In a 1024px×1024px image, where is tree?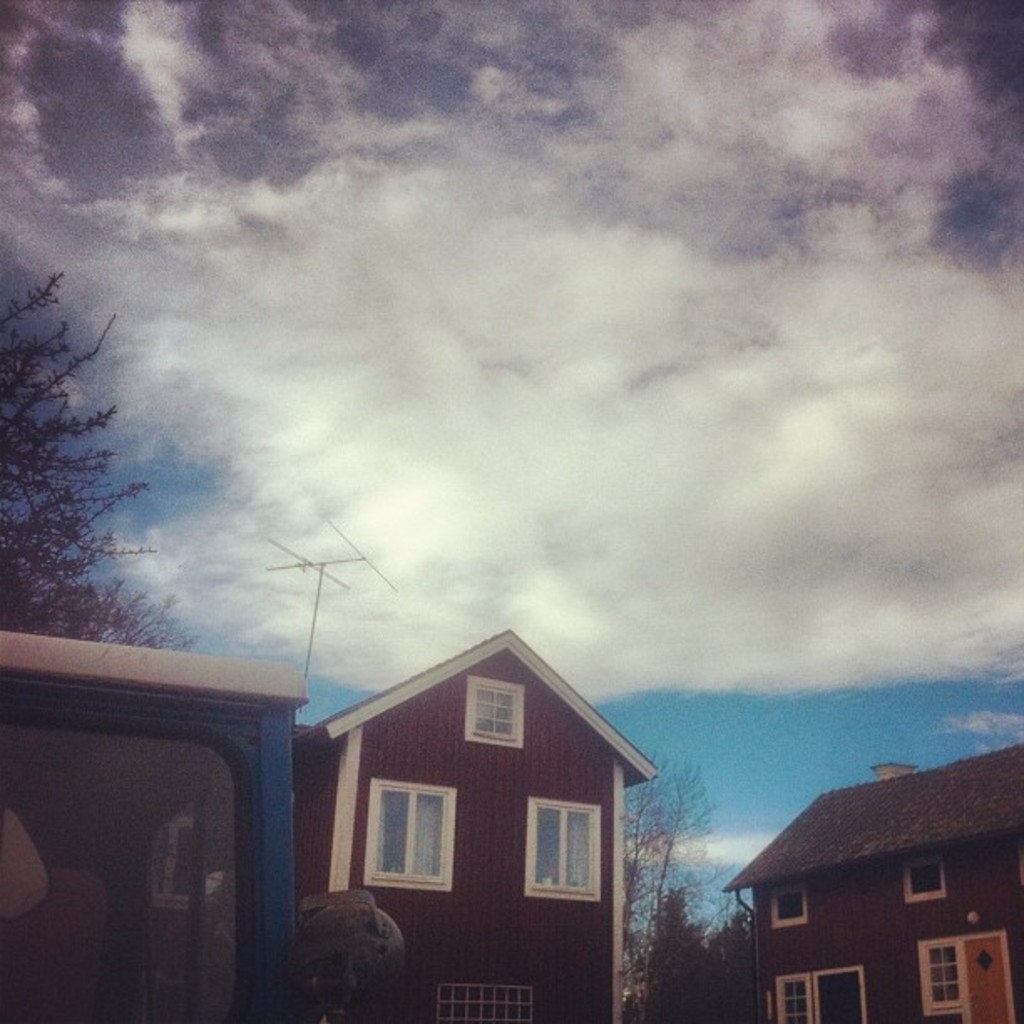
[left=0, top=239, right=211, bottom=676].
